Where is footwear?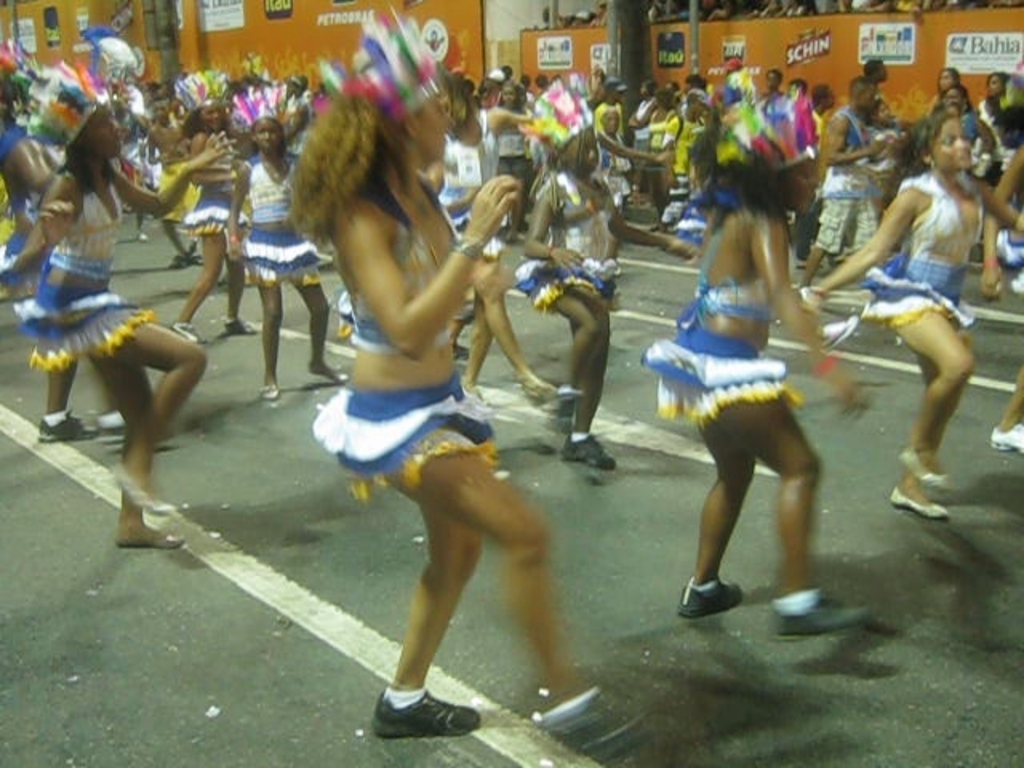
[114,528,194,550].
